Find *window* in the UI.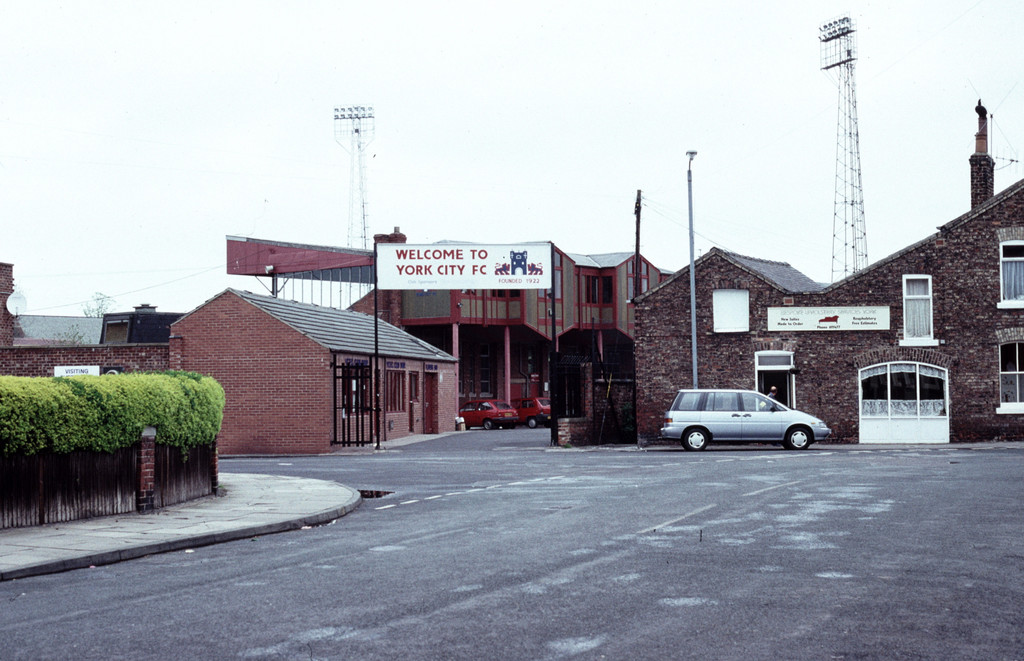
UI element at {"x1": 899, "y1": 270, "x2": 936, "y2": 346}.
